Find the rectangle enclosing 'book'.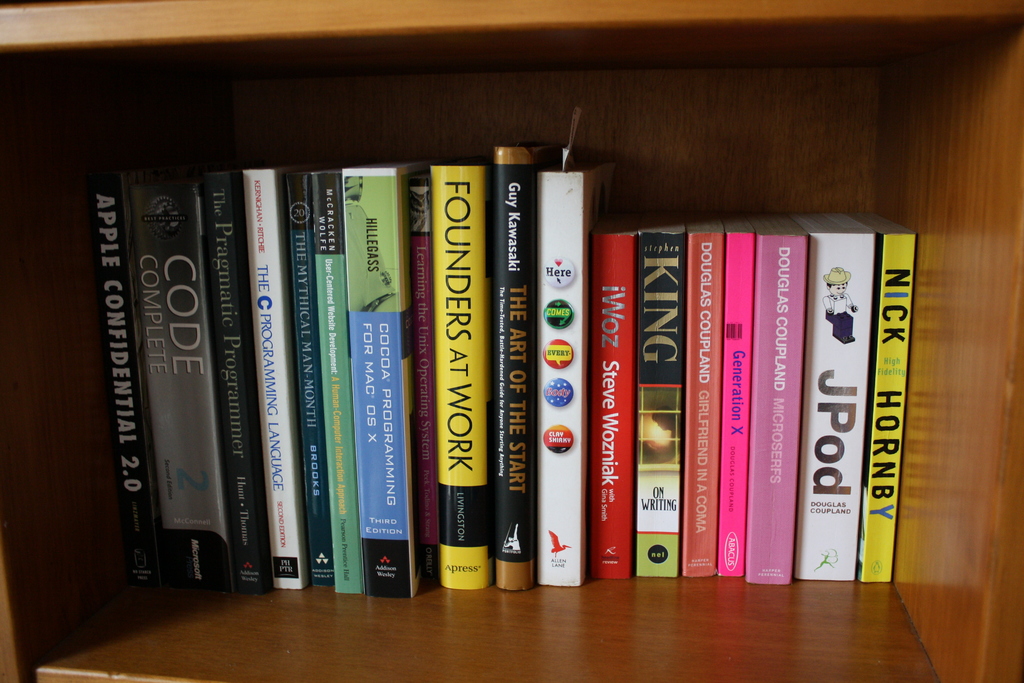
(left=535, top=160, right=614, bottom=588).
